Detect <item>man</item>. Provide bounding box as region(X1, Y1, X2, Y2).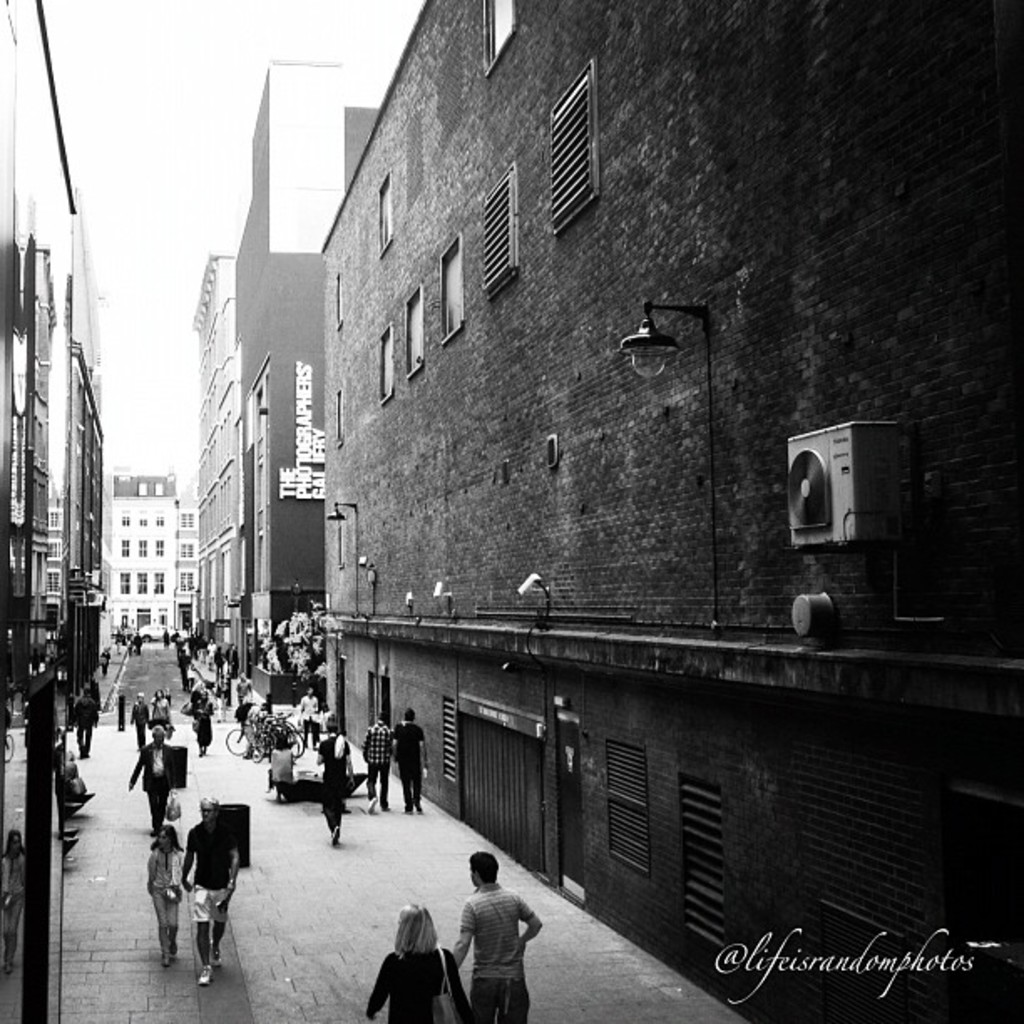
region(176, 643, 194, 694).
